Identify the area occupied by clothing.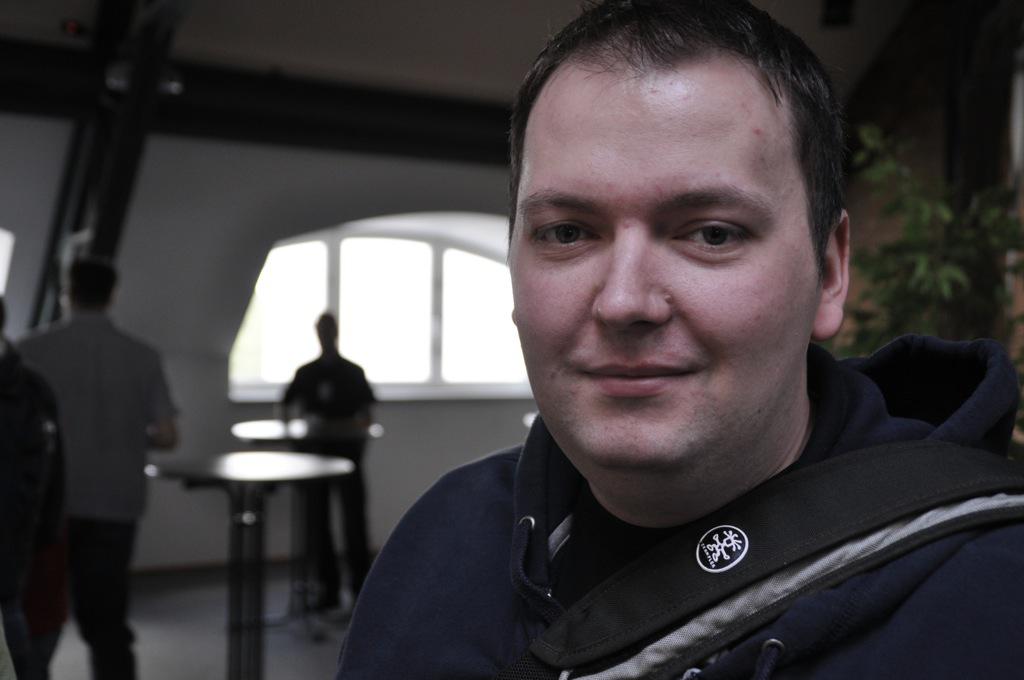
Area: detection(14, 309, 175, 669).
